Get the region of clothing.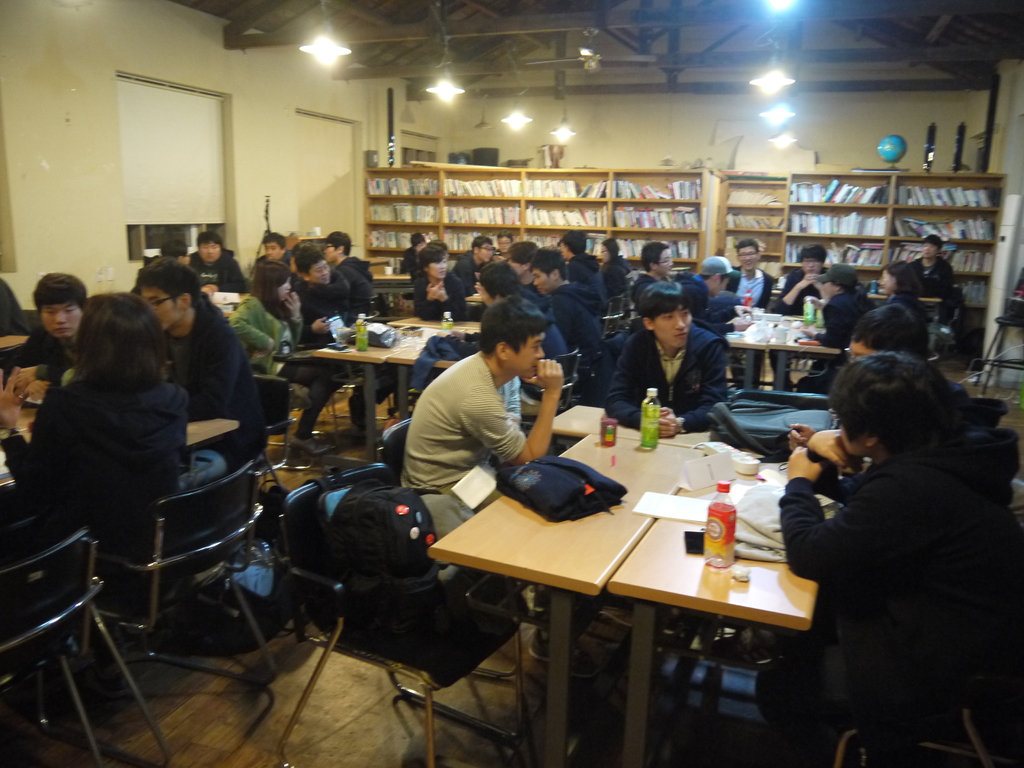
454 246 483 284.
